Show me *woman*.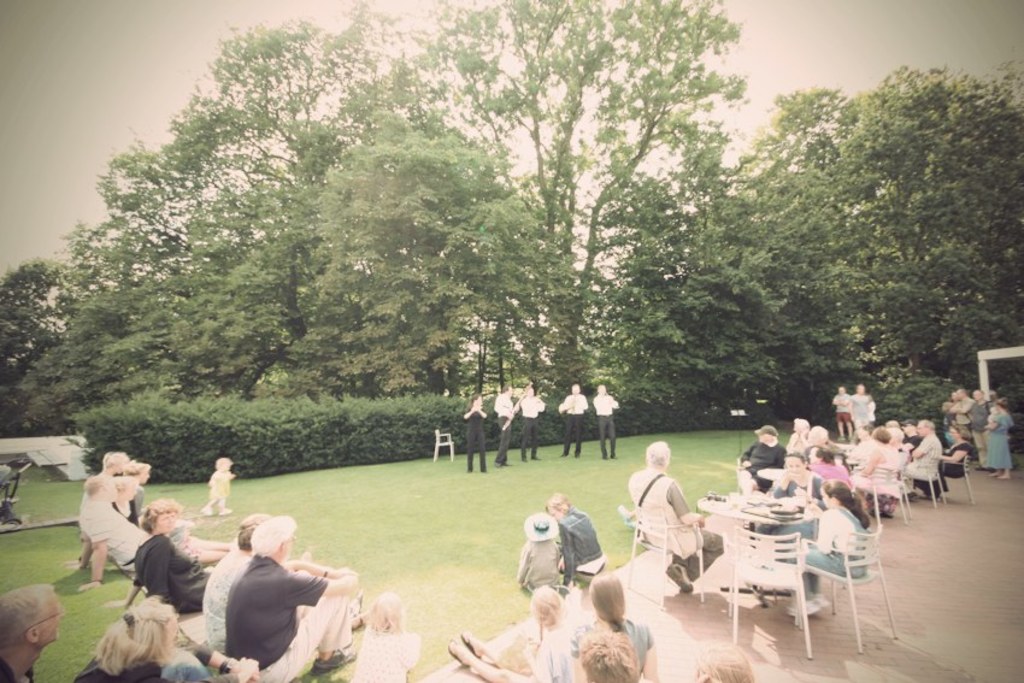
*woman* is here: [left=120, top=499, right=210, bottom=610].
